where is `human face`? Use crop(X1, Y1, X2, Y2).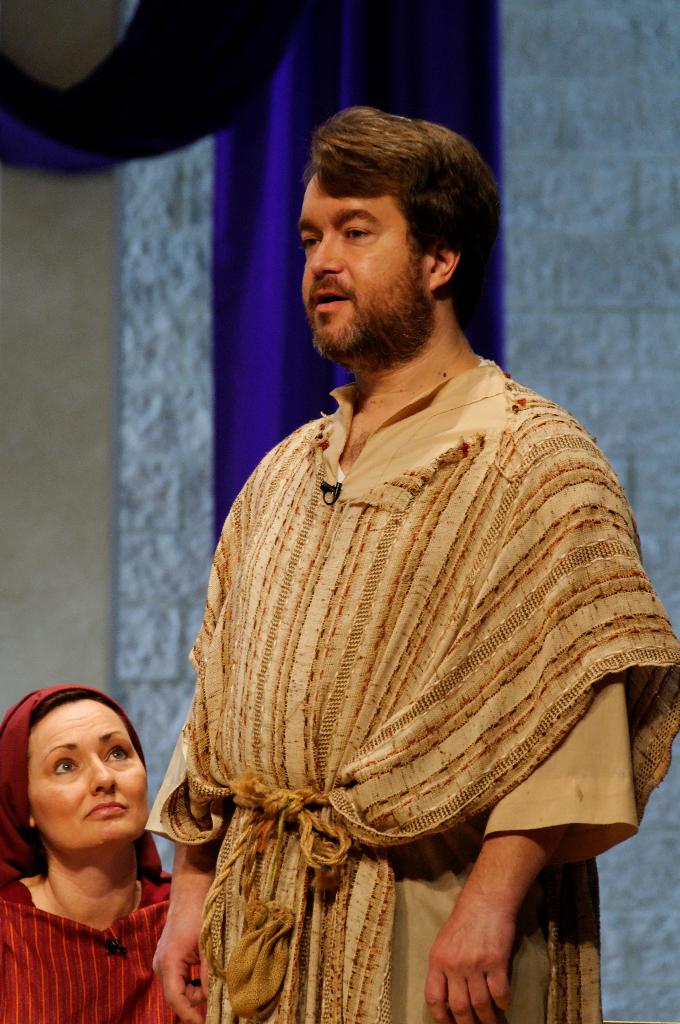
crop(38, 694, 150, 846).
